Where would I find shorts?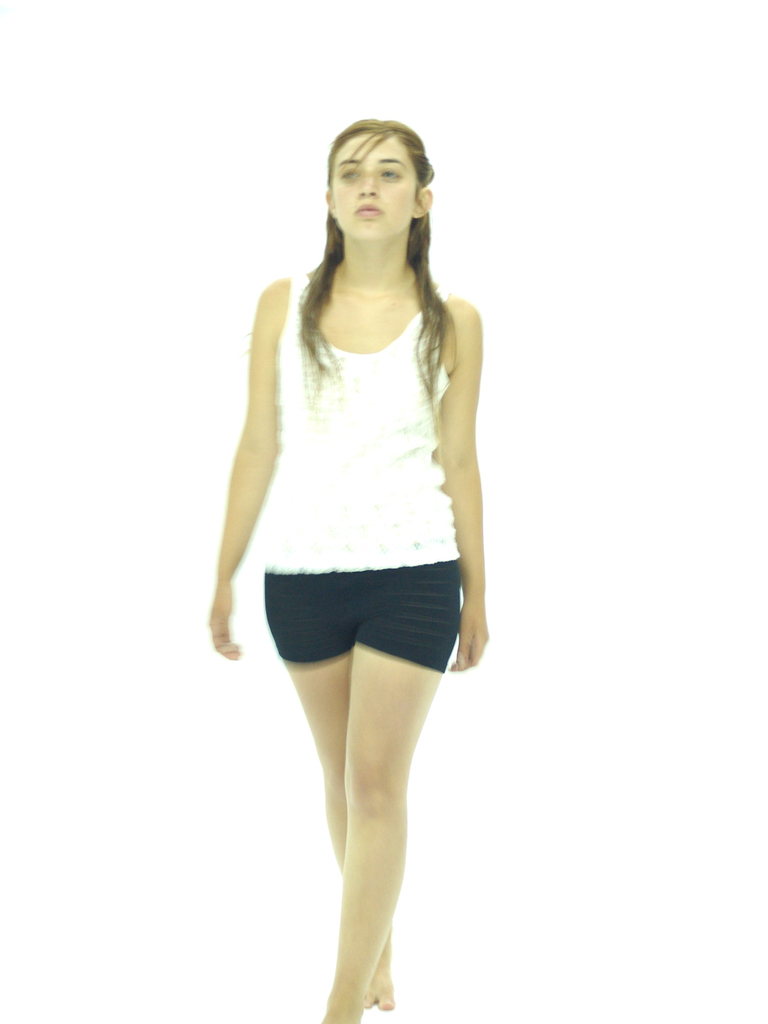
At 239:563:479:671.
